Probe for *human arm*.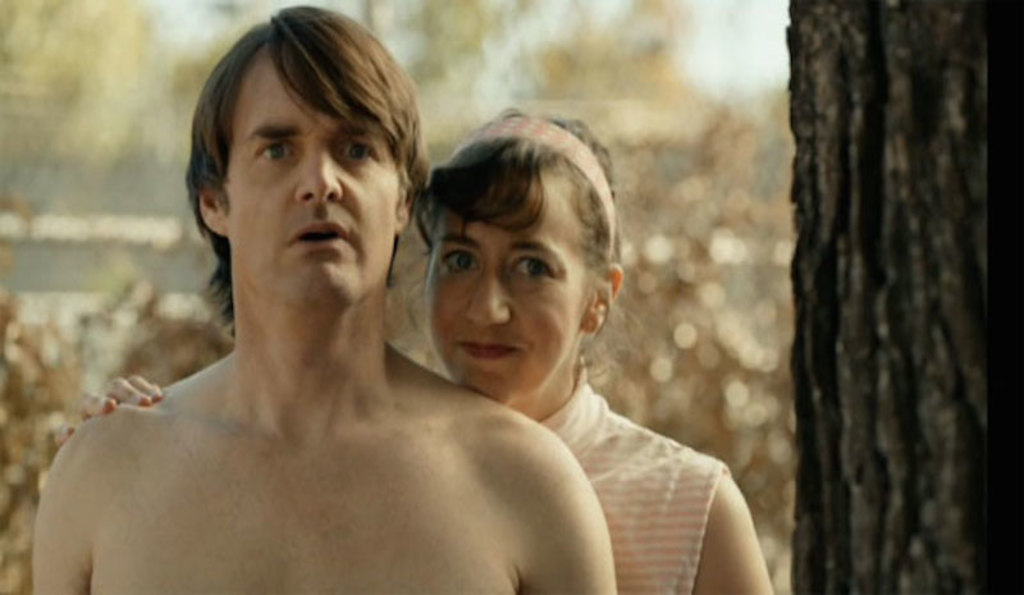
Probe result: {"left": 662, "top": 429, "right": 774, "bottom": 591}.
